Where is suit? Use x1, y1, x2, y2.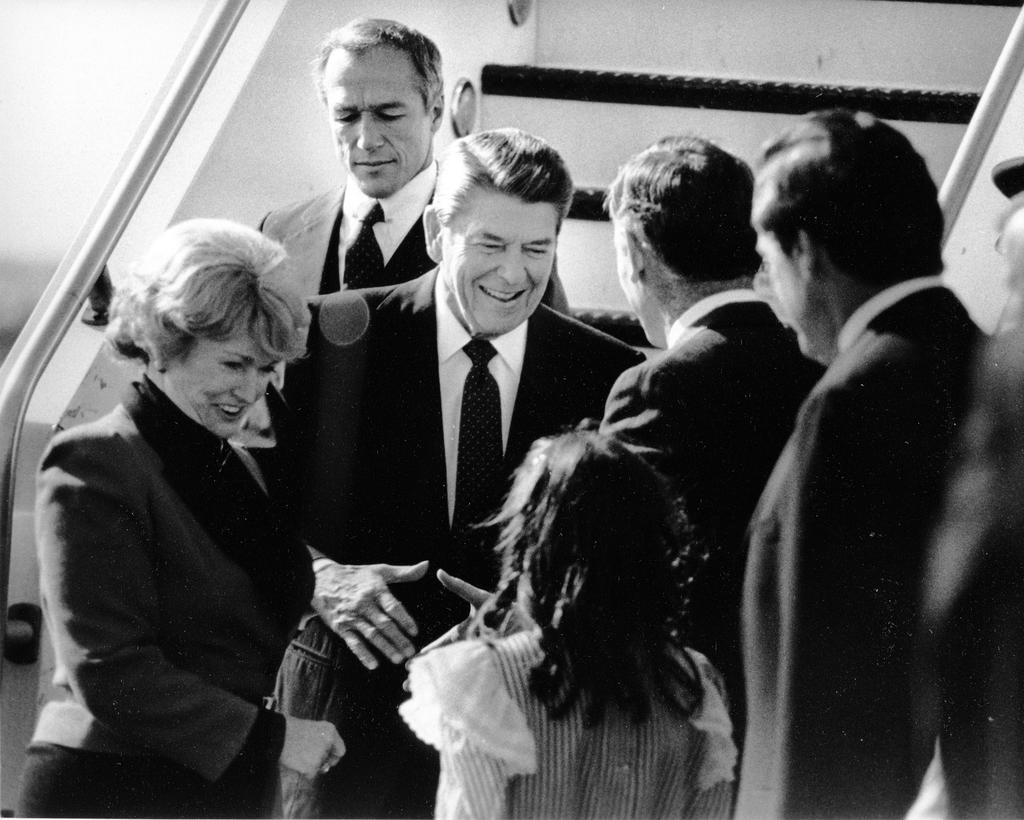
715, 282, 995, 819.
